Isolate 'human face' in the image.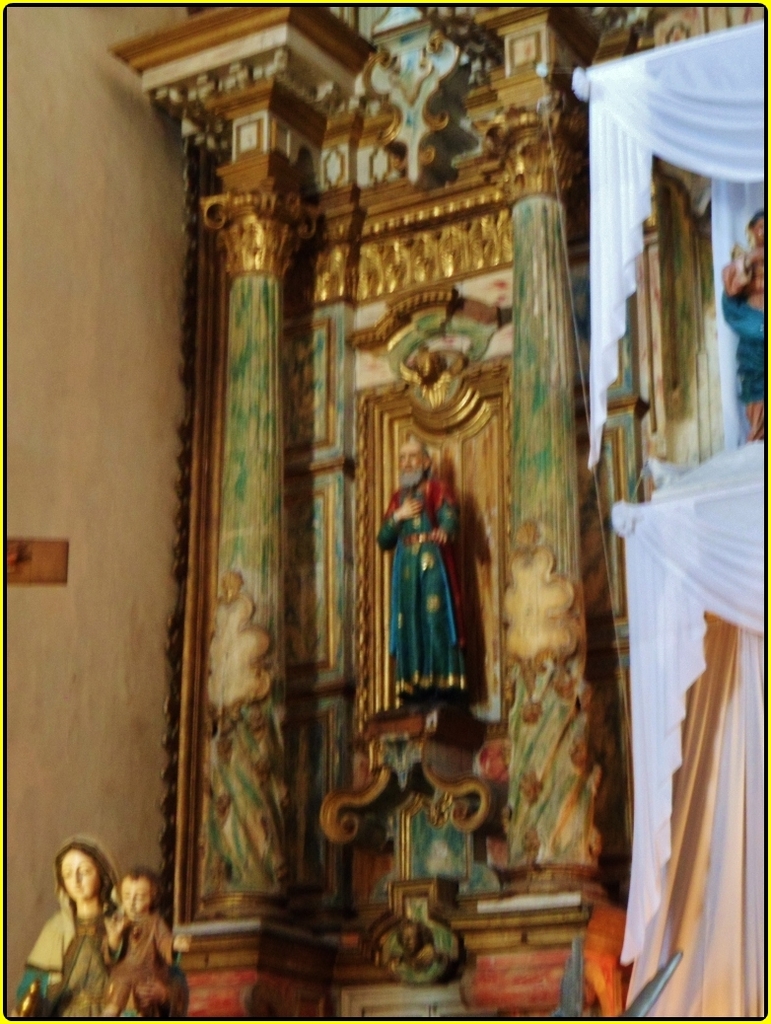
Isolated region: Rect(120, 875, 145, 916).
